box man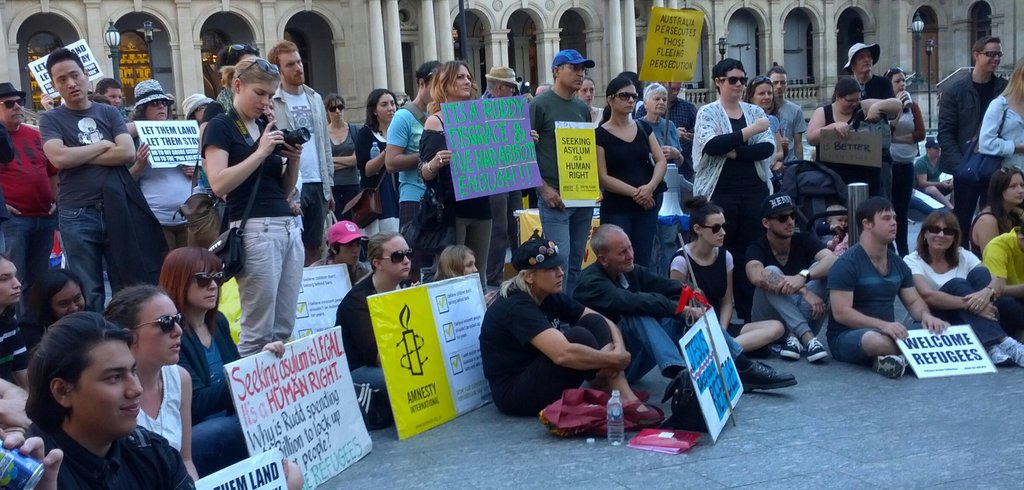
[847,42,899,131]
